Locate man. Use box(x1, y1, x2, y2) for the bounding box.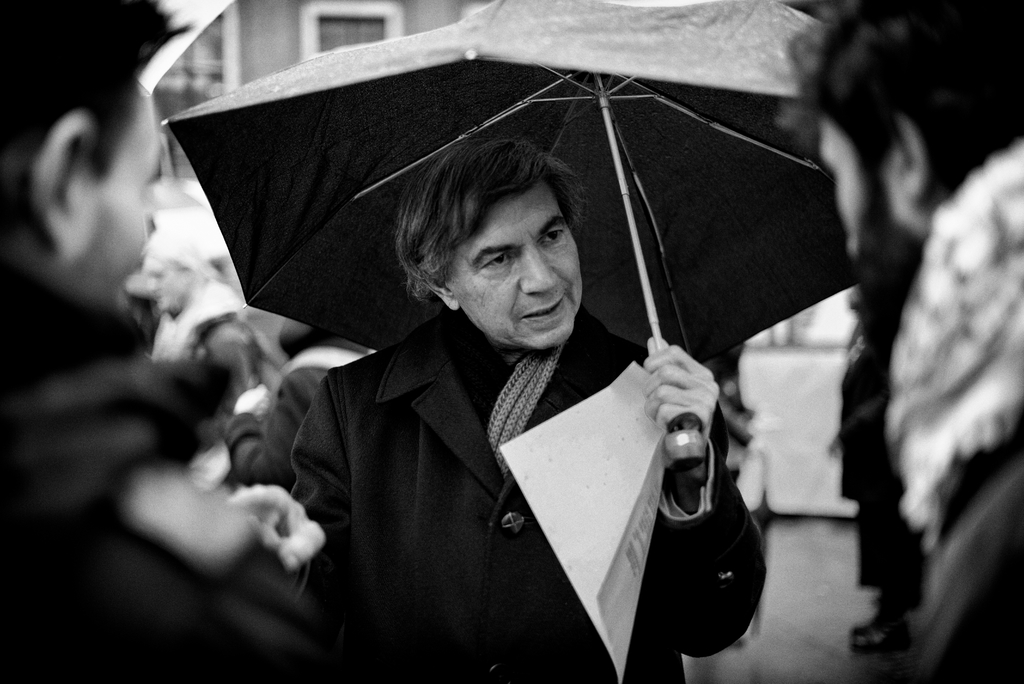
box(776, 0, 1023, 683).
